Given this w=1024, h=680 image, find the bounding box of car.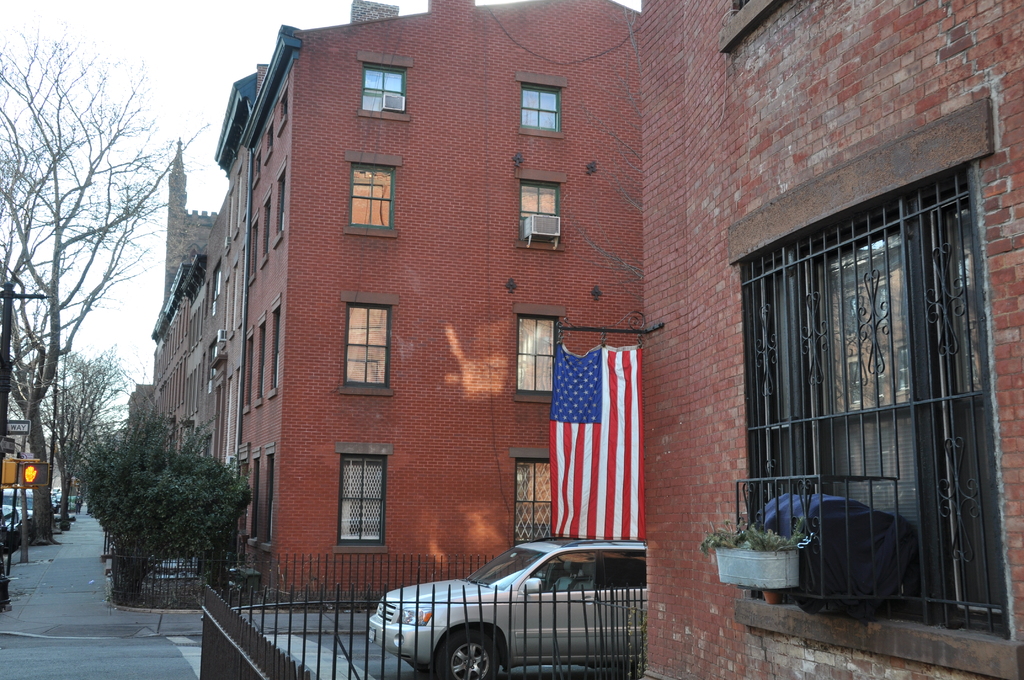
<region>348, 547, 667, 667</region>.
